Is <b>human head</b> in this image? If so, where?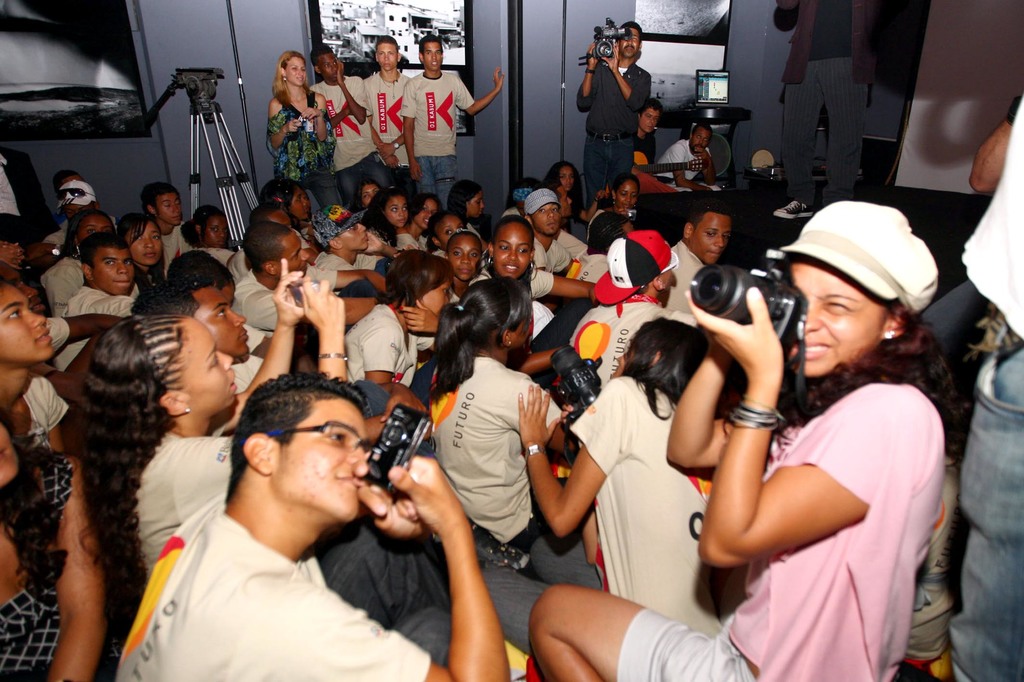
Yes, at select_region(545, 159, 582, 193).
